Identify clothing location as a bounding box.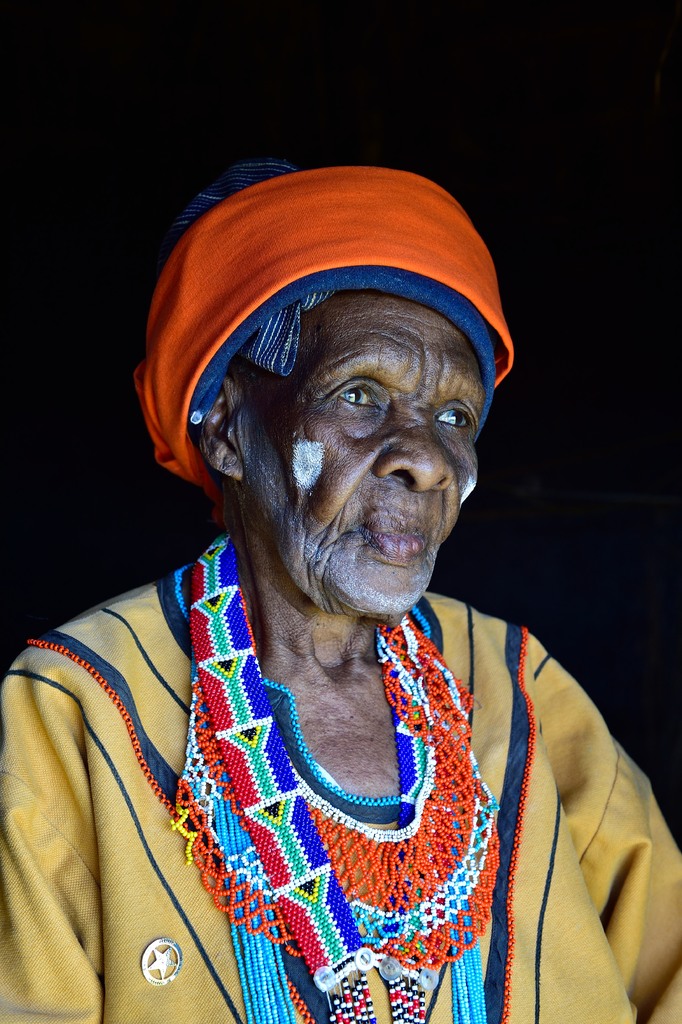
bbox=(74, 598, 569, 1012).
